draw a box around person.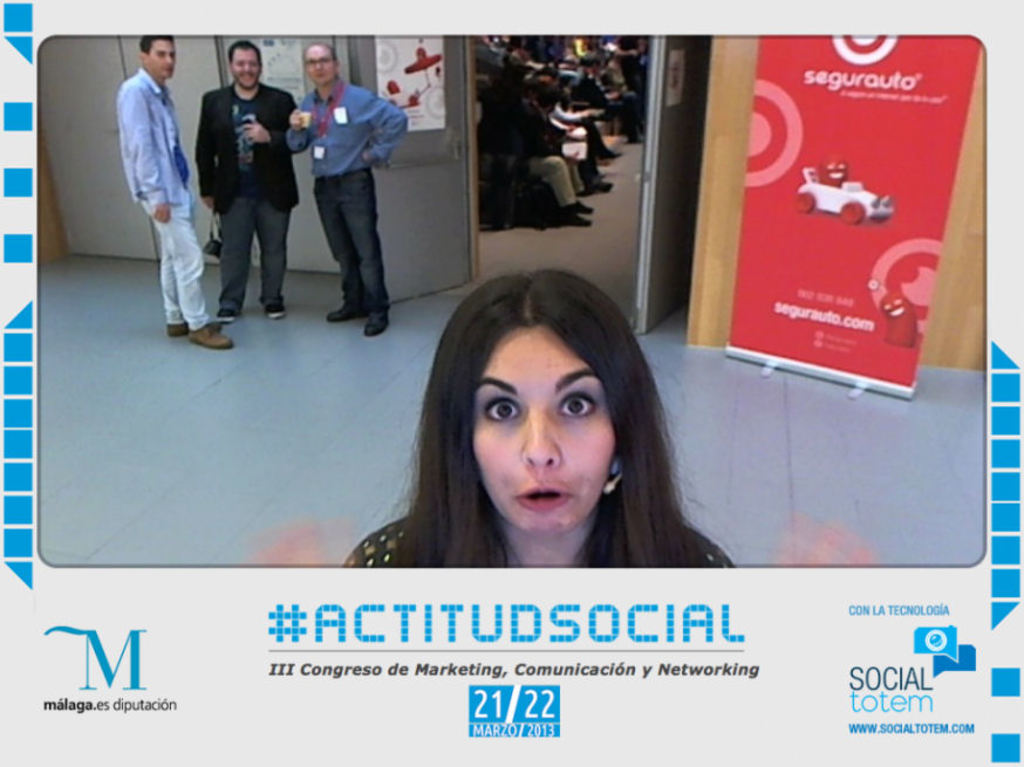
box(196, 41, 298, 323).
